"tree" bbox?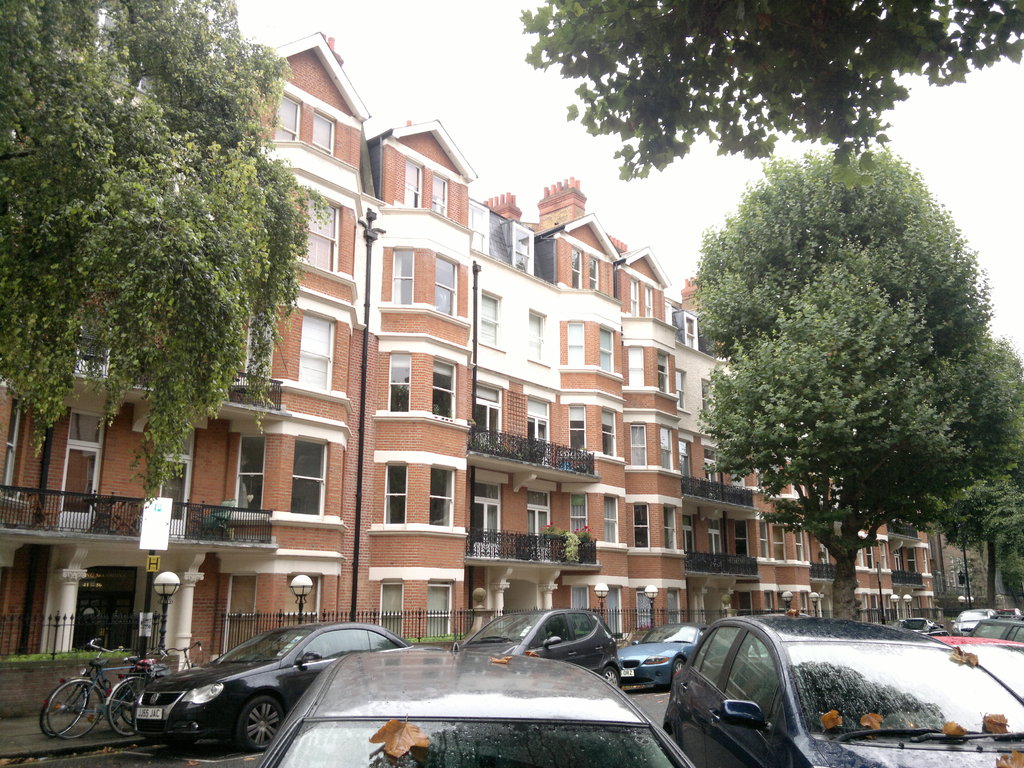
{"left": 510, "top": 0, "right": 1023, "bottom": 186}
